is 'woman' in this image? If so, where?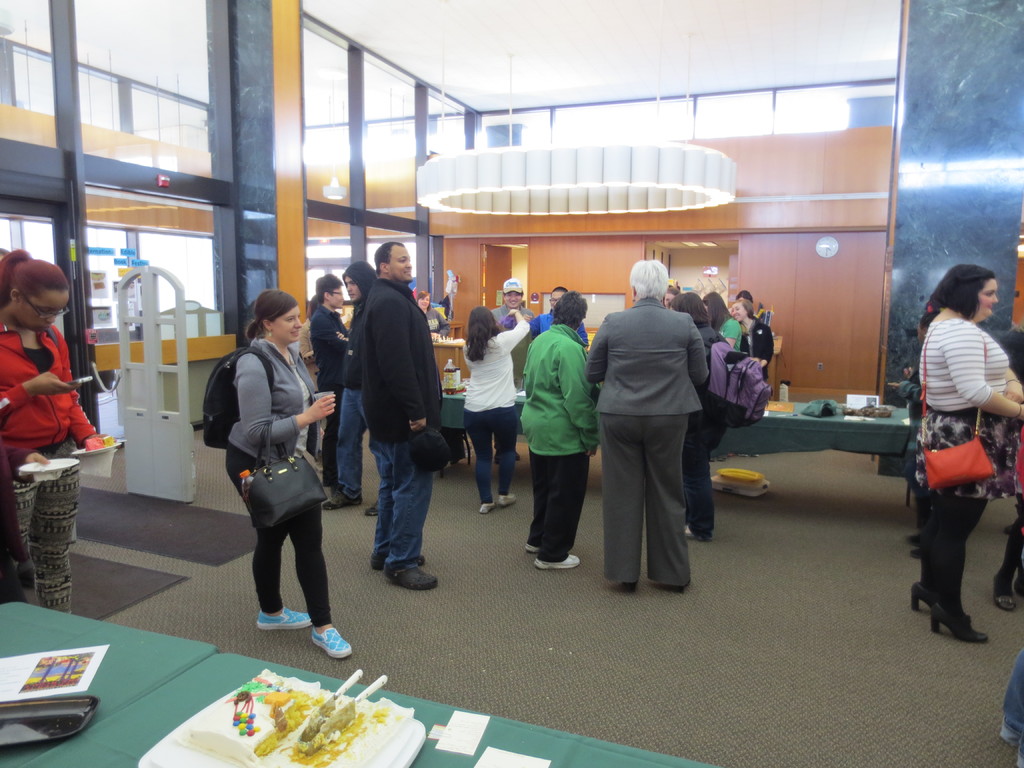
Yes, at pyautogui.locateOnScreen(728, 305, 772, 385).
